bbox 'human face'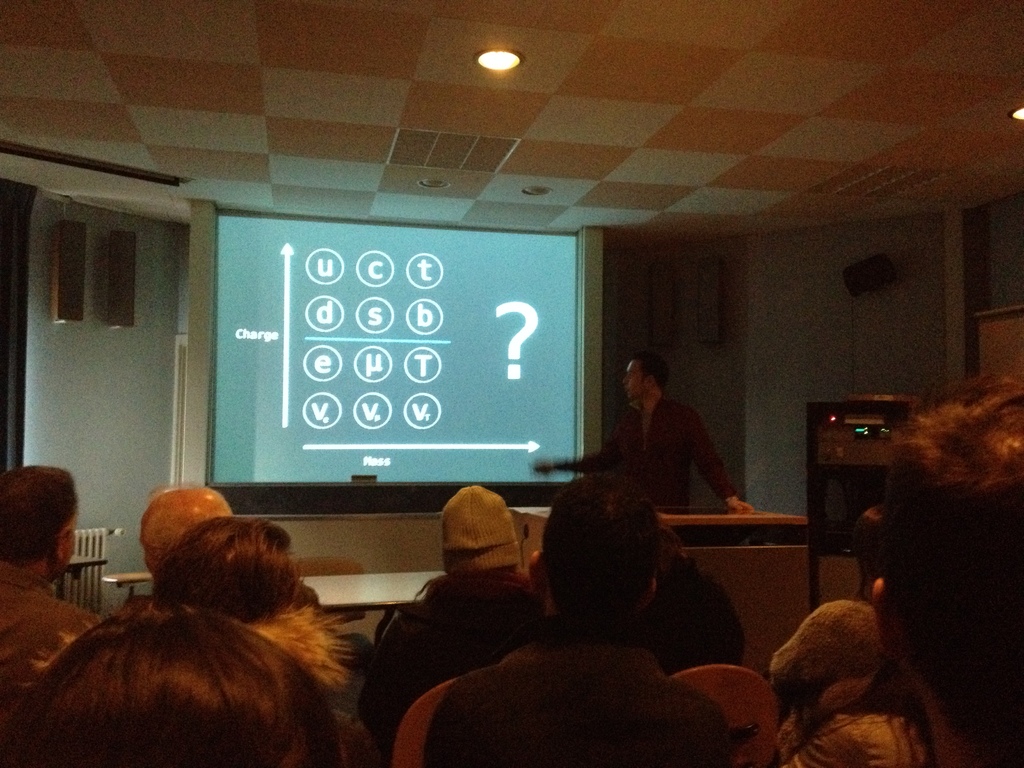
rect(622, 357, 644, 398)
